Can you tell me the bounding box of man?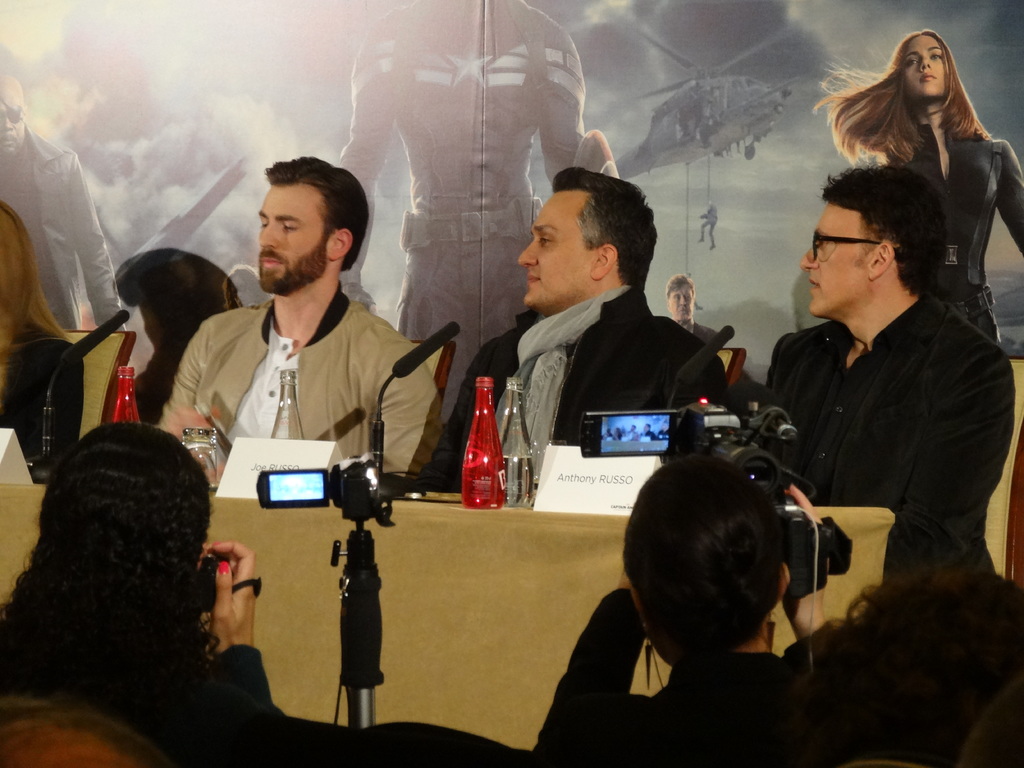
detection(386, 159, 742, 499).
